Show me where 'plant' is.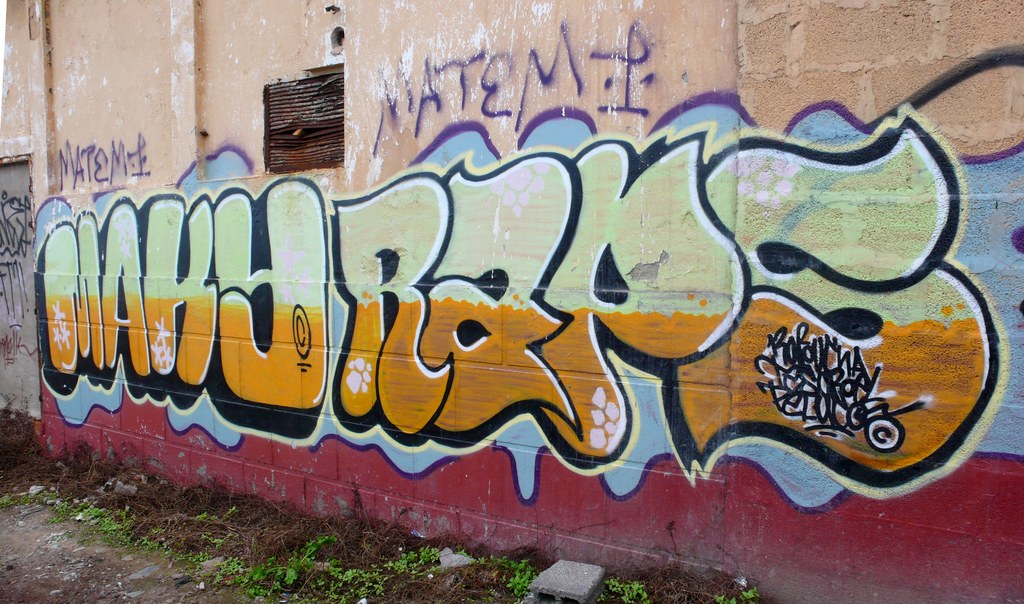
'plant' is at (x1=0, y1=492, x2=10, y2=508).
